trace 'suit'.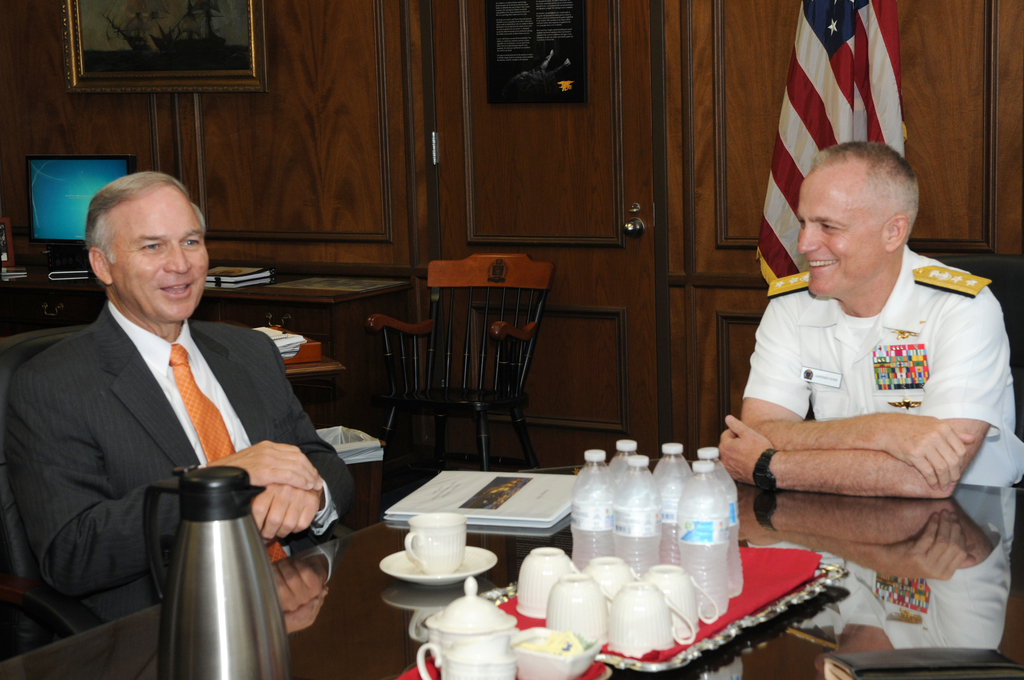
Traced to x1=36, y1=275, x2=348, y2=616.
